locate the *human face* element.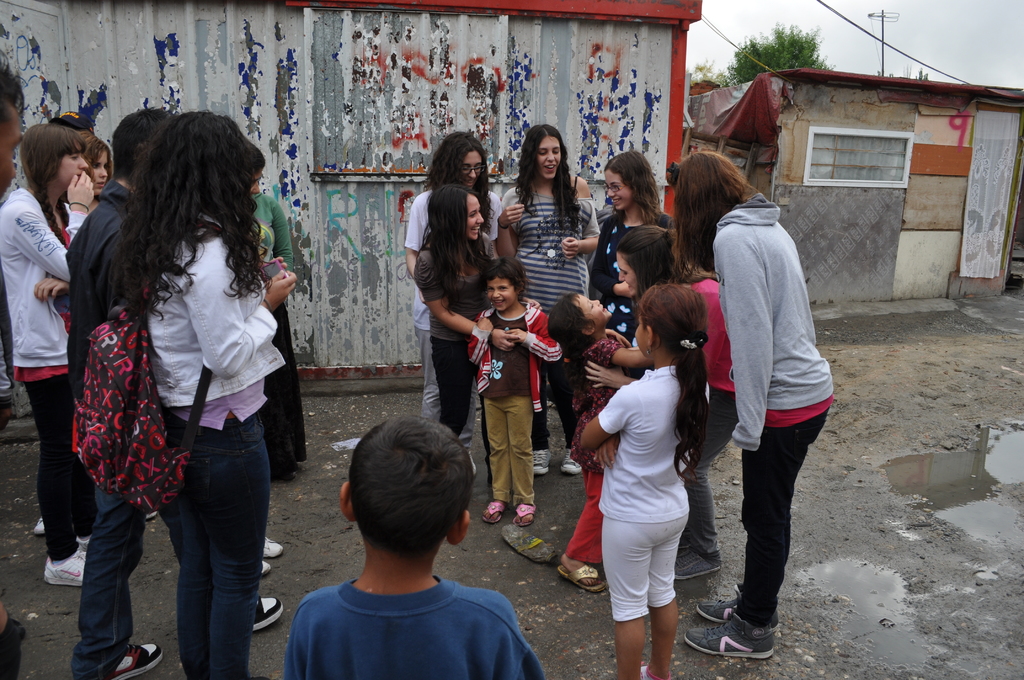
Element bbox: 538/139/562/181.
